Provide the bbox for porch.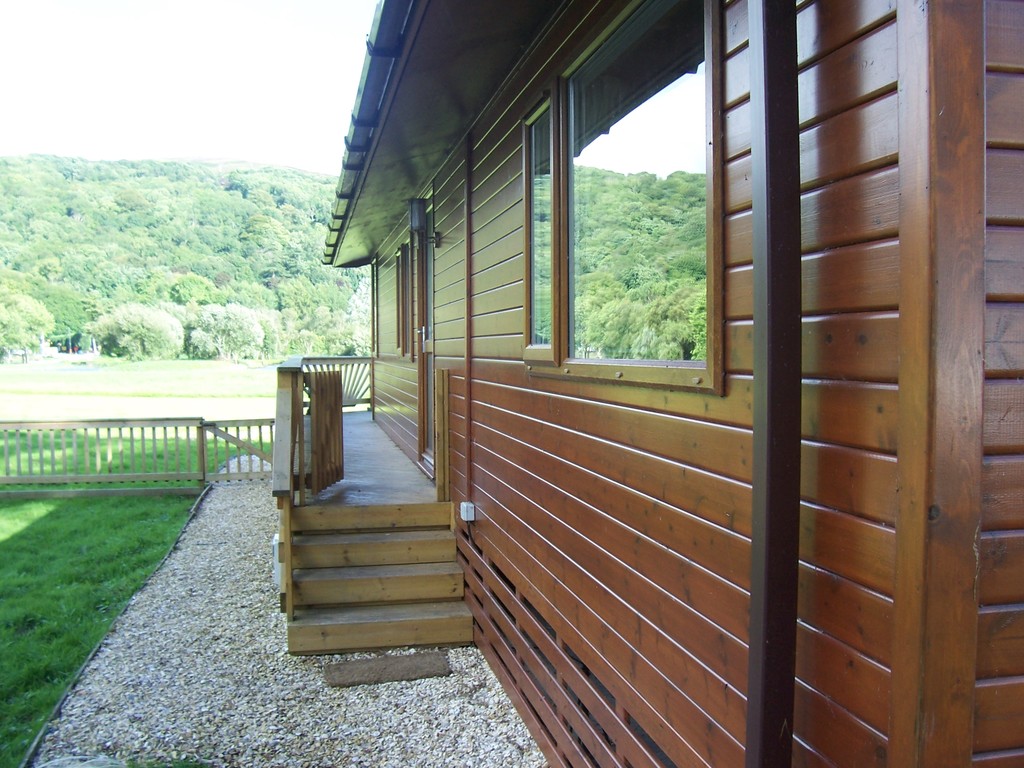
rect(266, 356, 491, 660).
